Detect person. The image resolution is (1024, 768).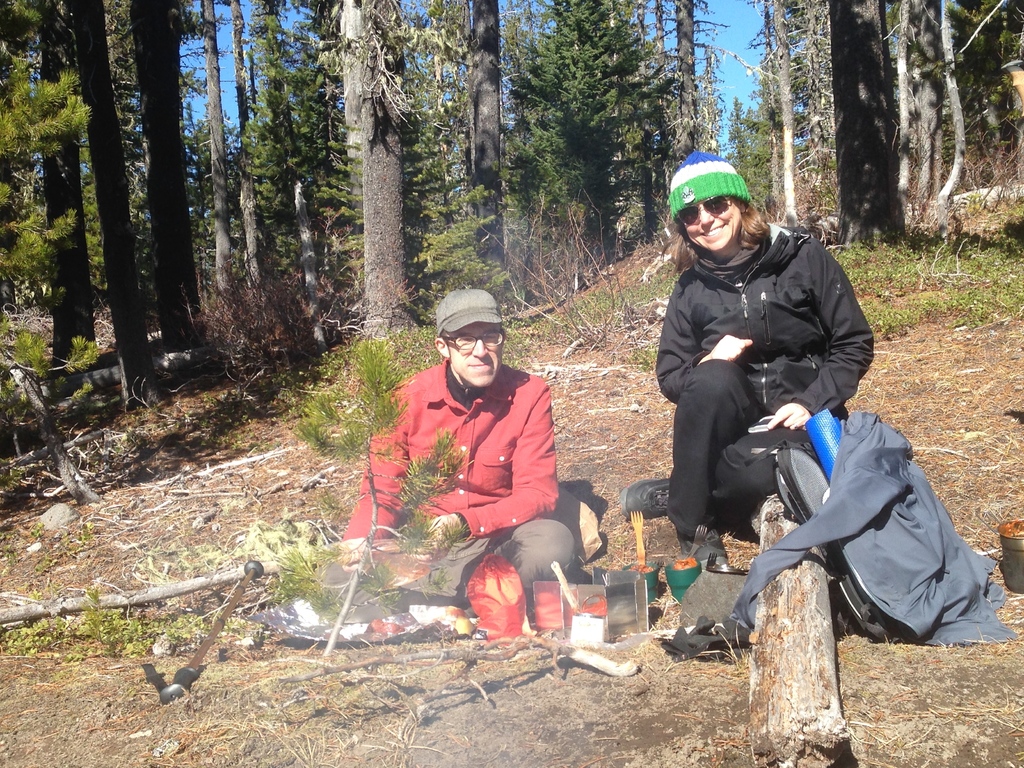
628/149/877/582.
